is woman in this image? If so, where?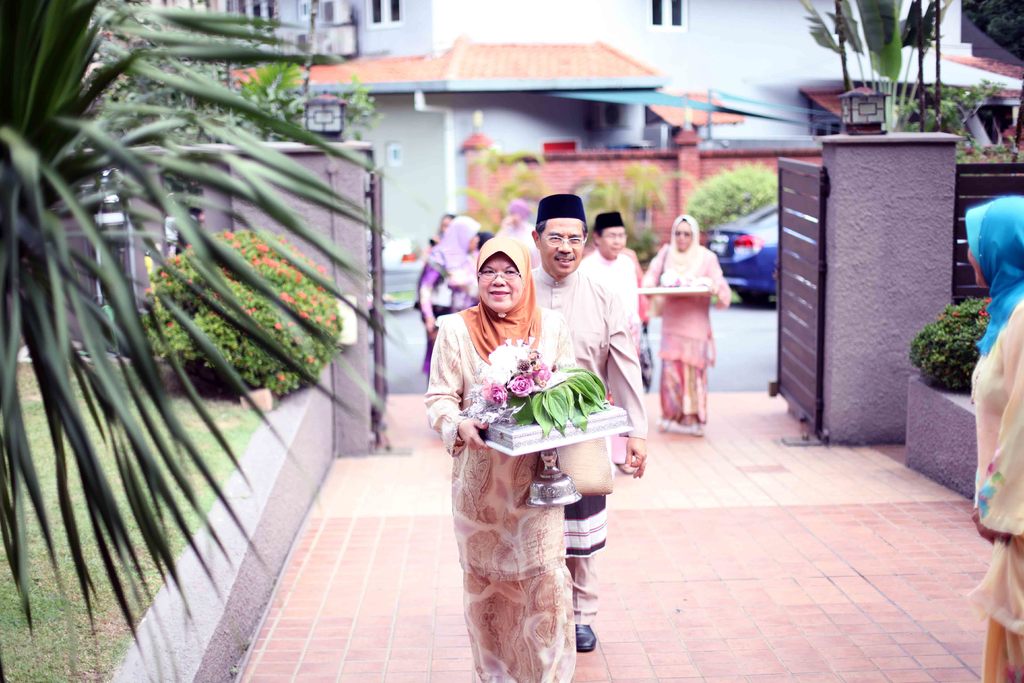
Yes, at select_region(964, 197, 1023, 682).
